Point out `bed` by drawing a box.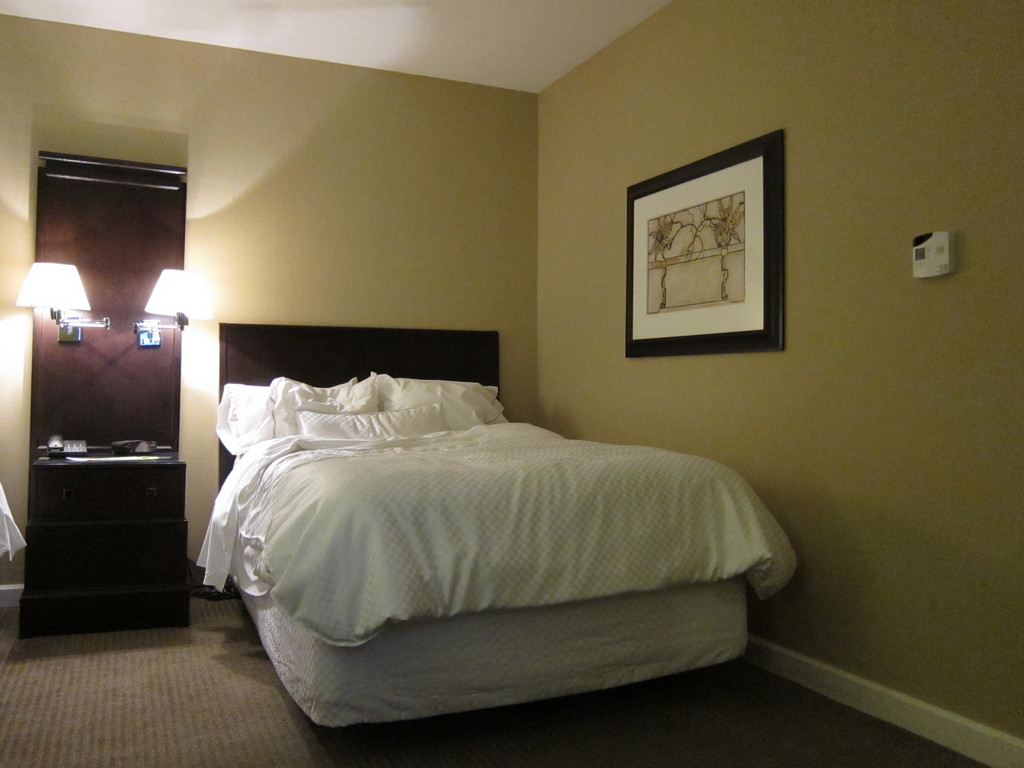
<box>204,321,796,729</box>.
